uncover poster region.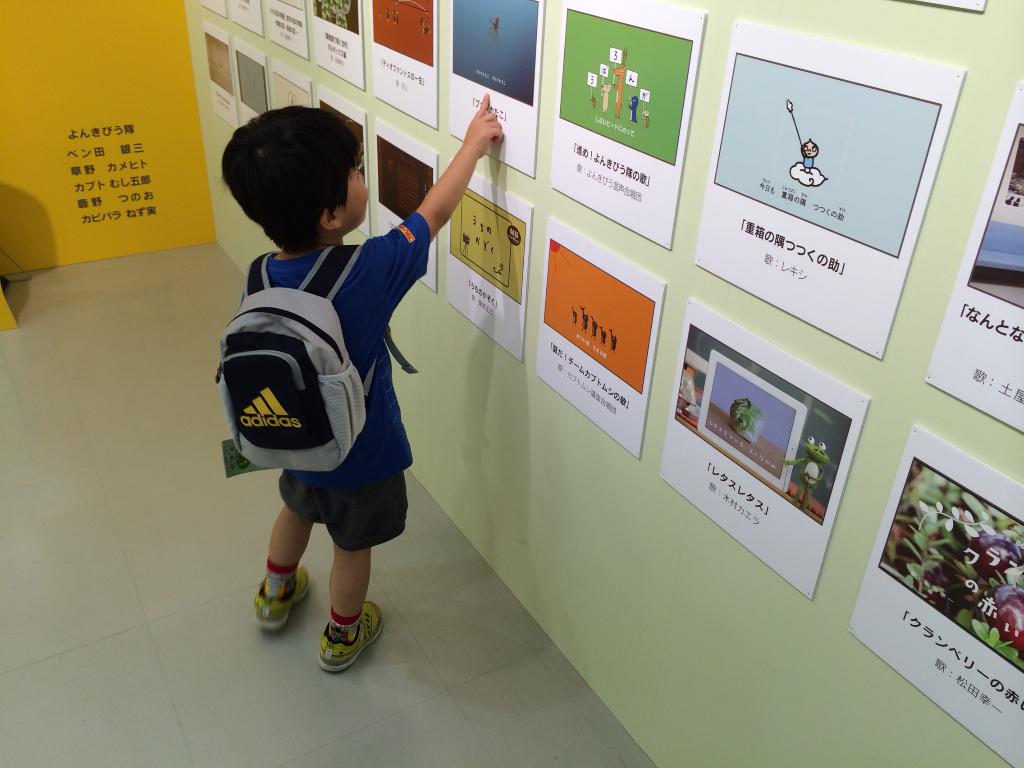
Uncovered: locate(221, 0, 260, 35).
